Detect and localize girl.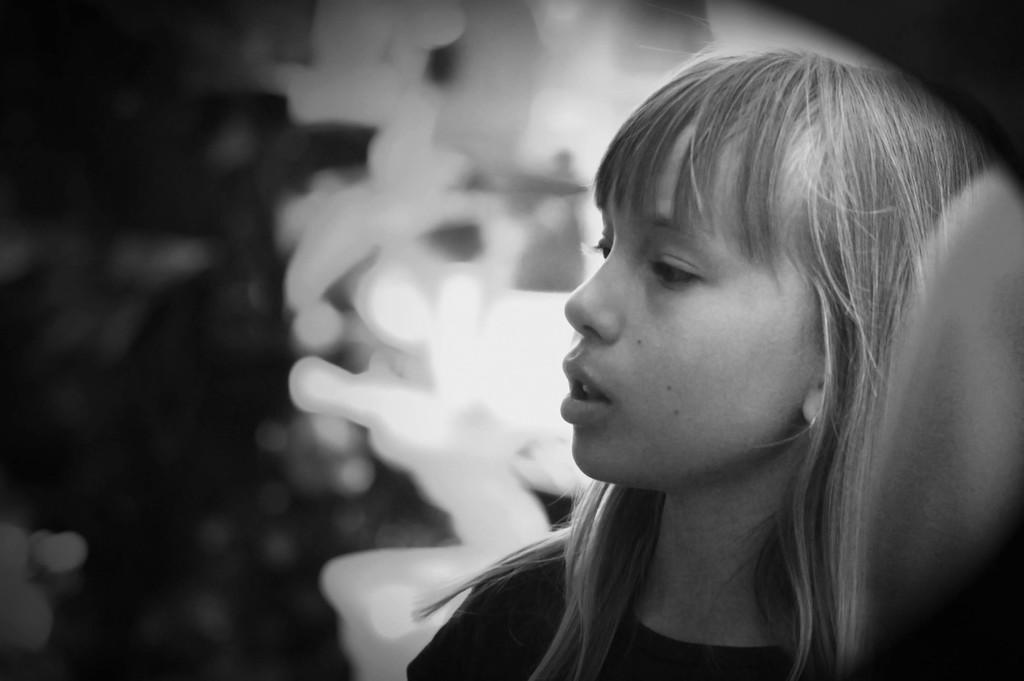
Localized at 394,21,1023,680.
